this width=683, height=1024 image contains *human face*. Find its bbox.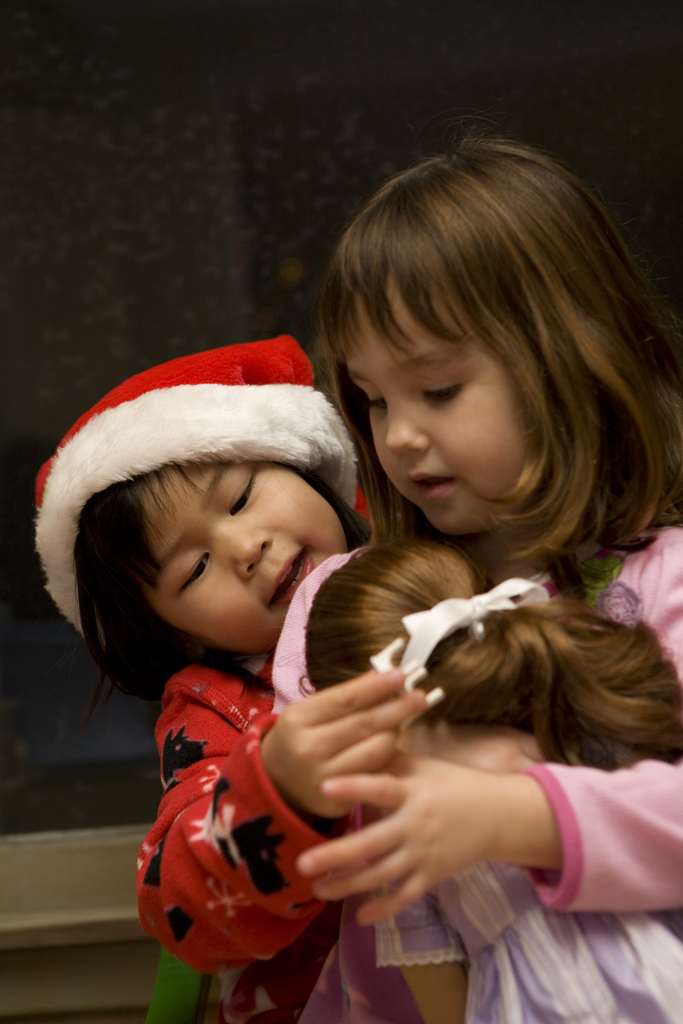
BBox(346, 271, 537, 528).
